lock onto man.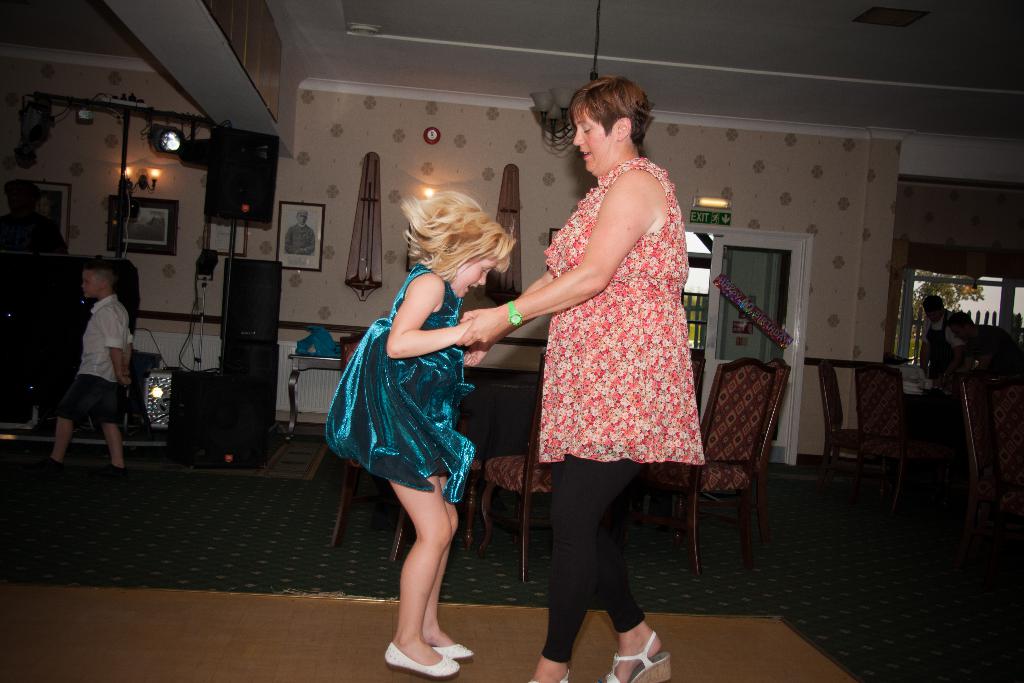
Locked: 922:296:975:393.
